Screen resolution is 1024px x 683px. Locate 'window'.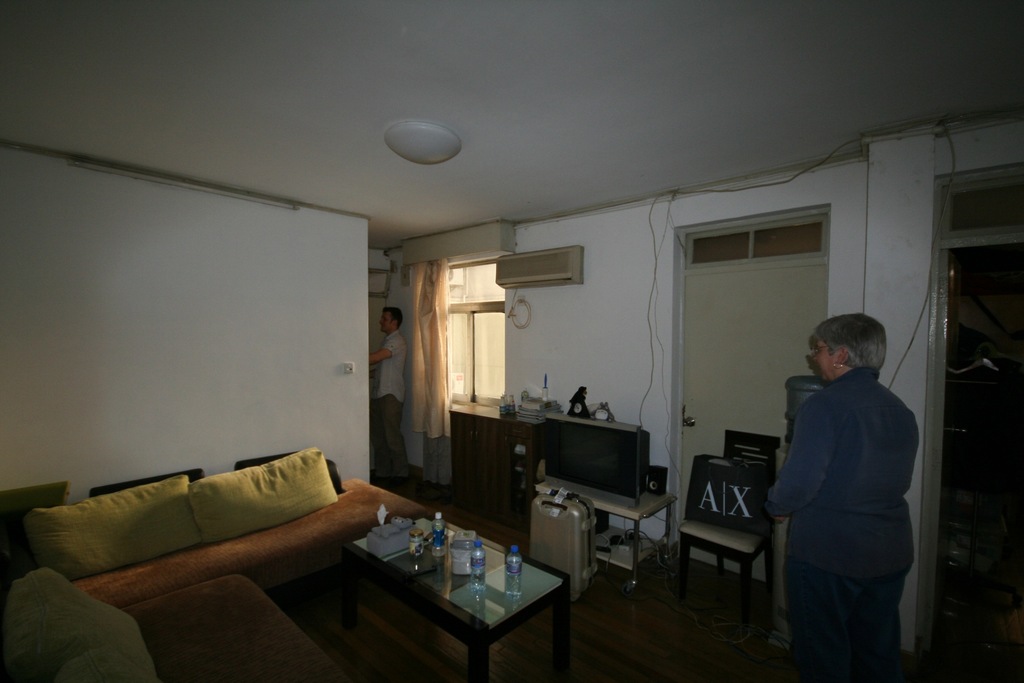
pyautogui.locateOnScreen(698, 218, 835, 270).
